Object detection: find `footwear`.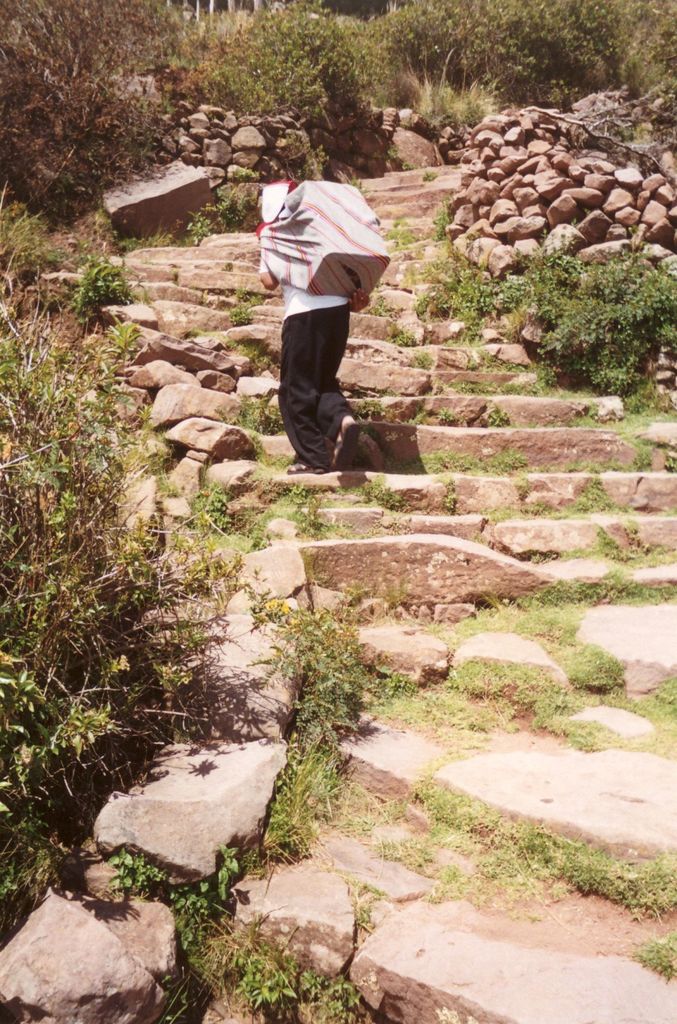
284 463 331 476.
